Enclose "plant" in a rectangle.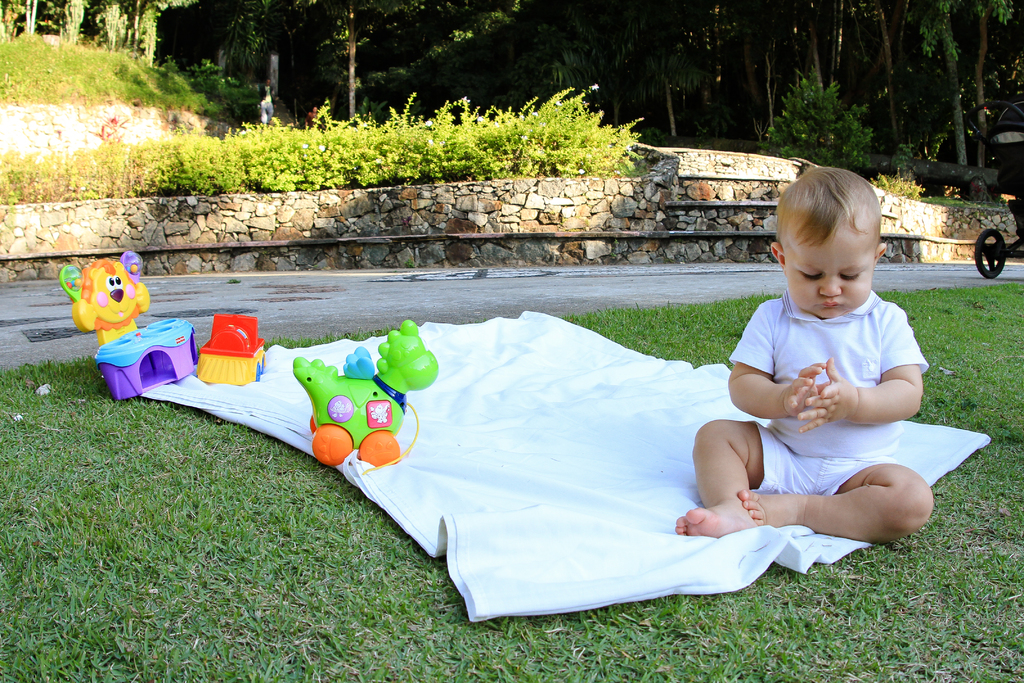
x1=892, y1=142, x2=918, y2=181.
